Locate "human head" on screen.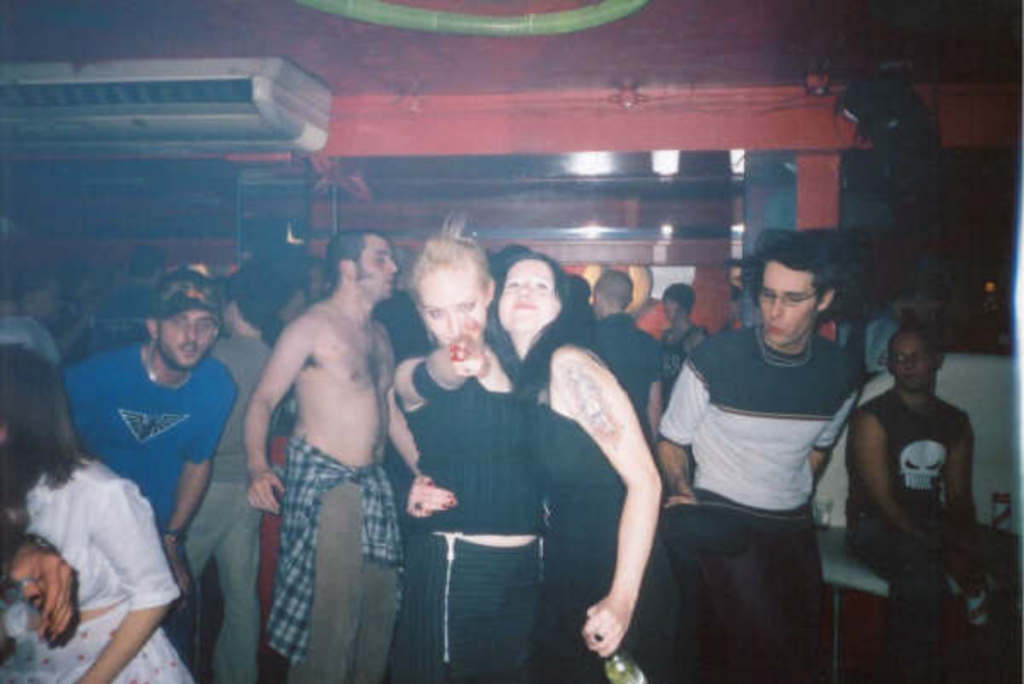
On screen at x1=753 y1=235 x2=848 y2=346.
